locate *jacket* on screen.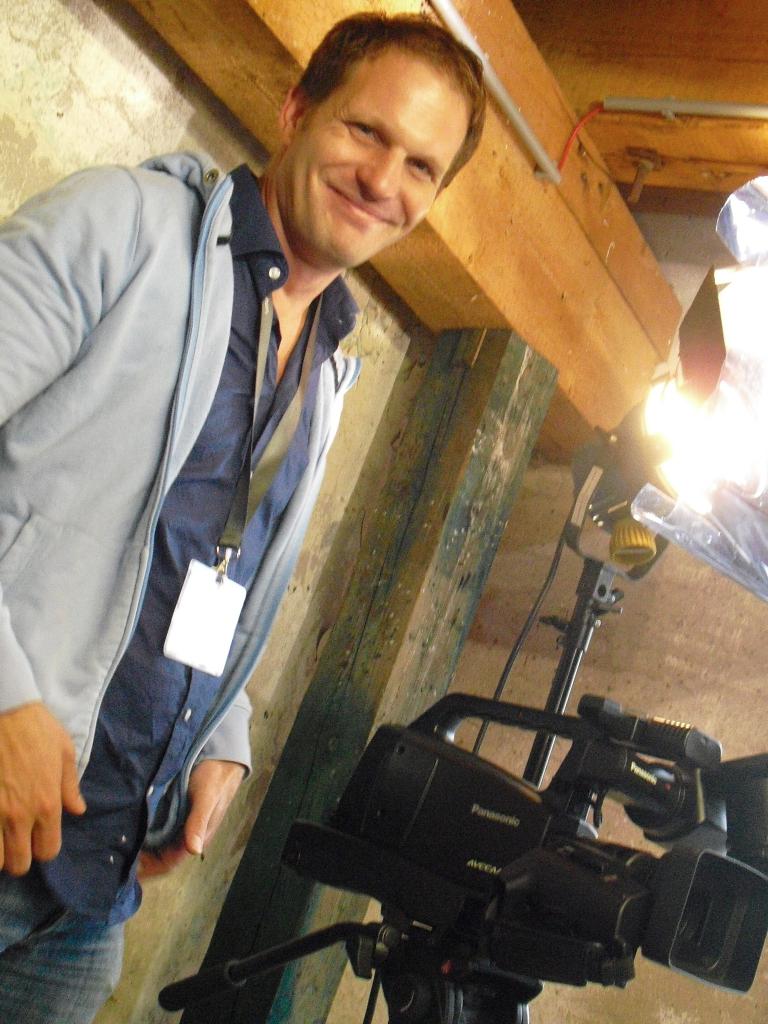
On screen at bbox(0, 88, 313, 728).
